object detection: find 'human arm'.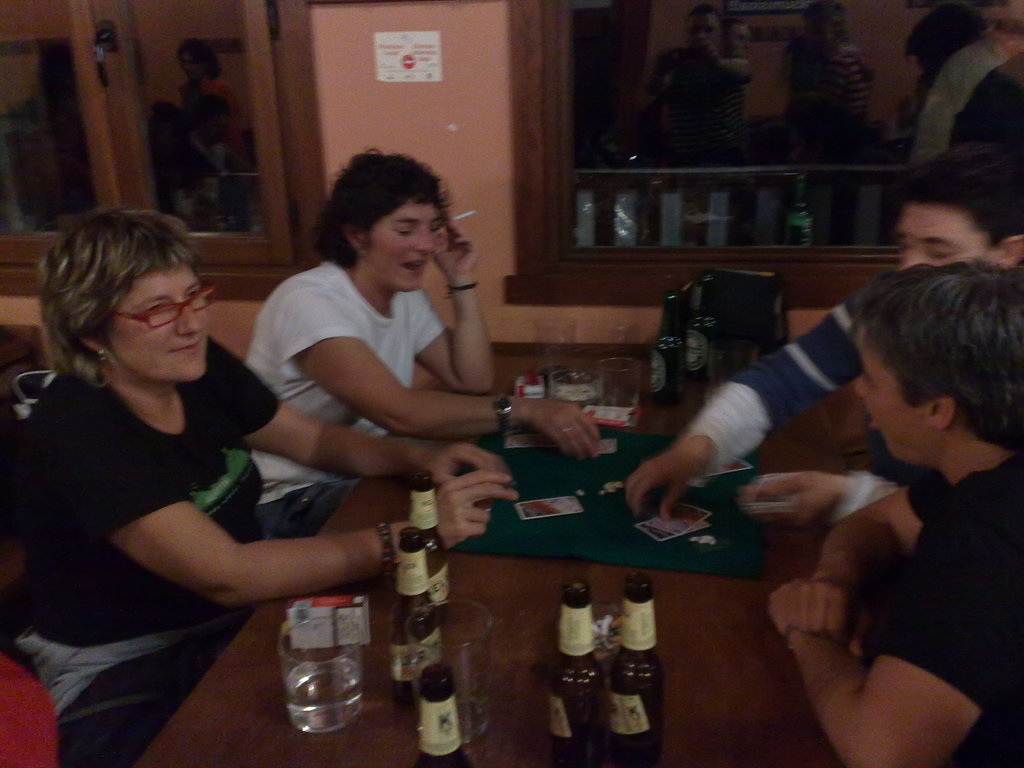
x1=768, y1=472, x2=1023, y2=767.
